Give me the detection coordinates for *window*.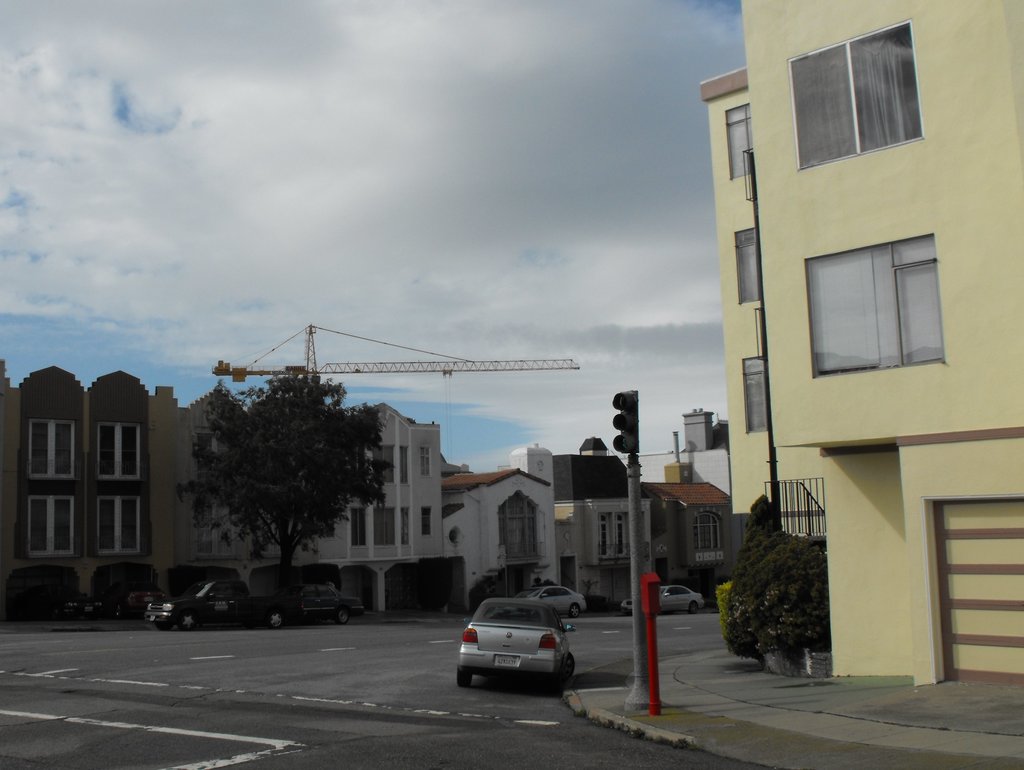
bbox=[421, 507, 435, 537].
